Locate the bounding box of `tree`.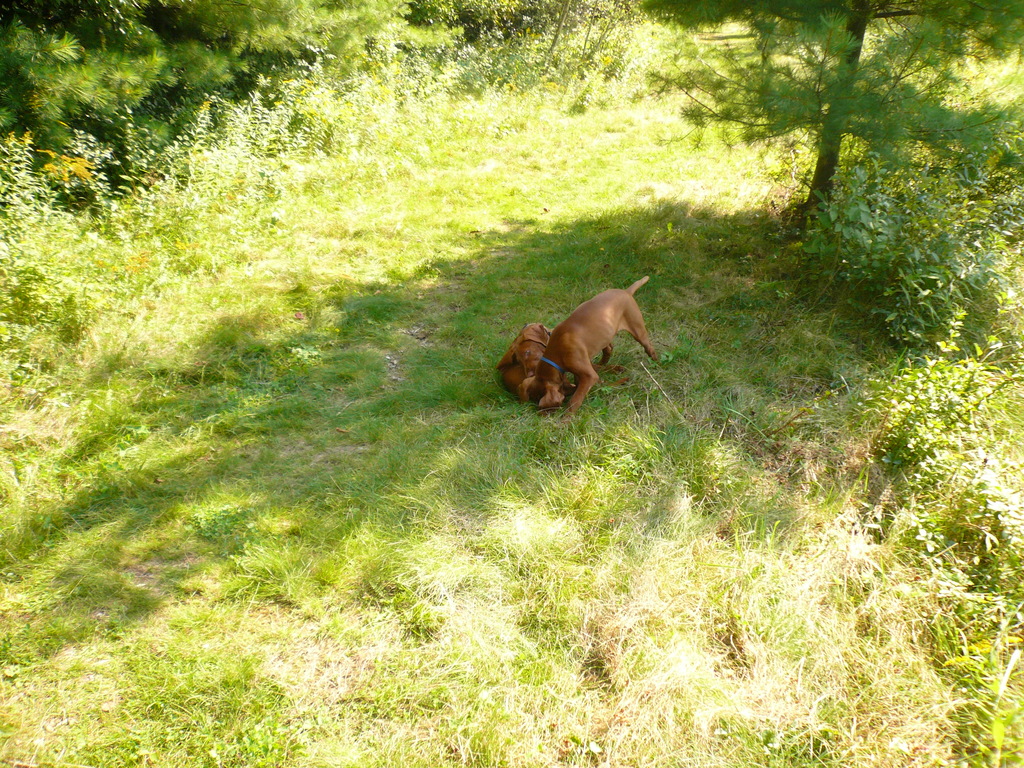
Bounding box: <bbox>632, 0, 1023, 221</bbox>.
